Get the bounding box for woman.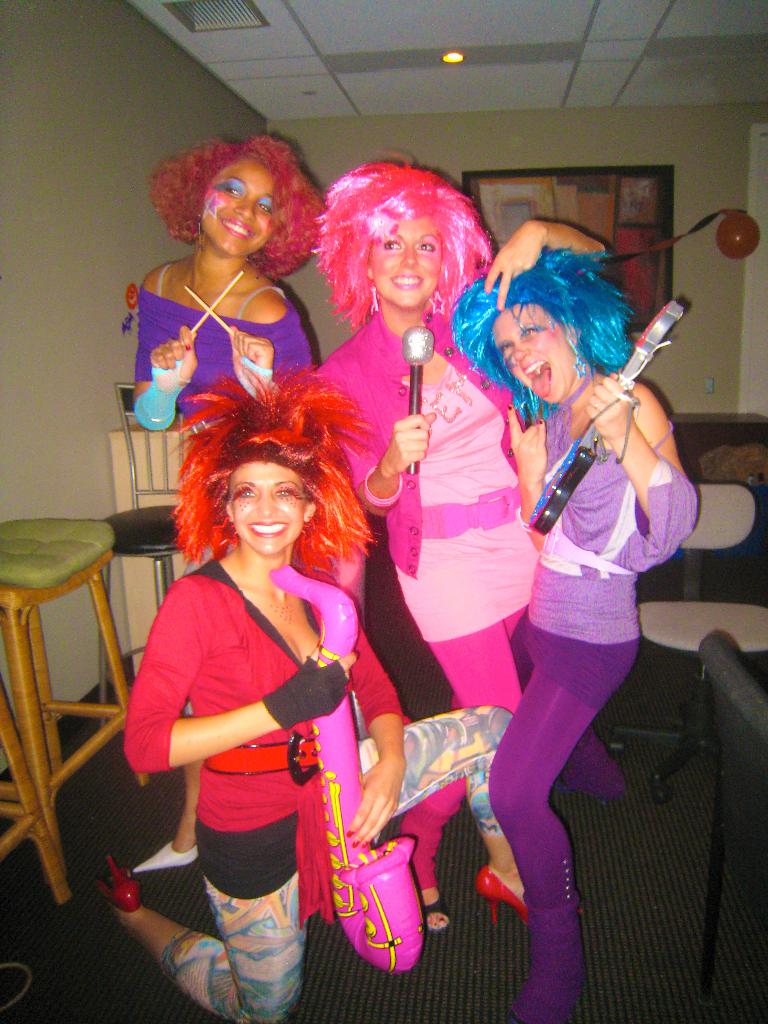
[298, 153, 576, 931].
